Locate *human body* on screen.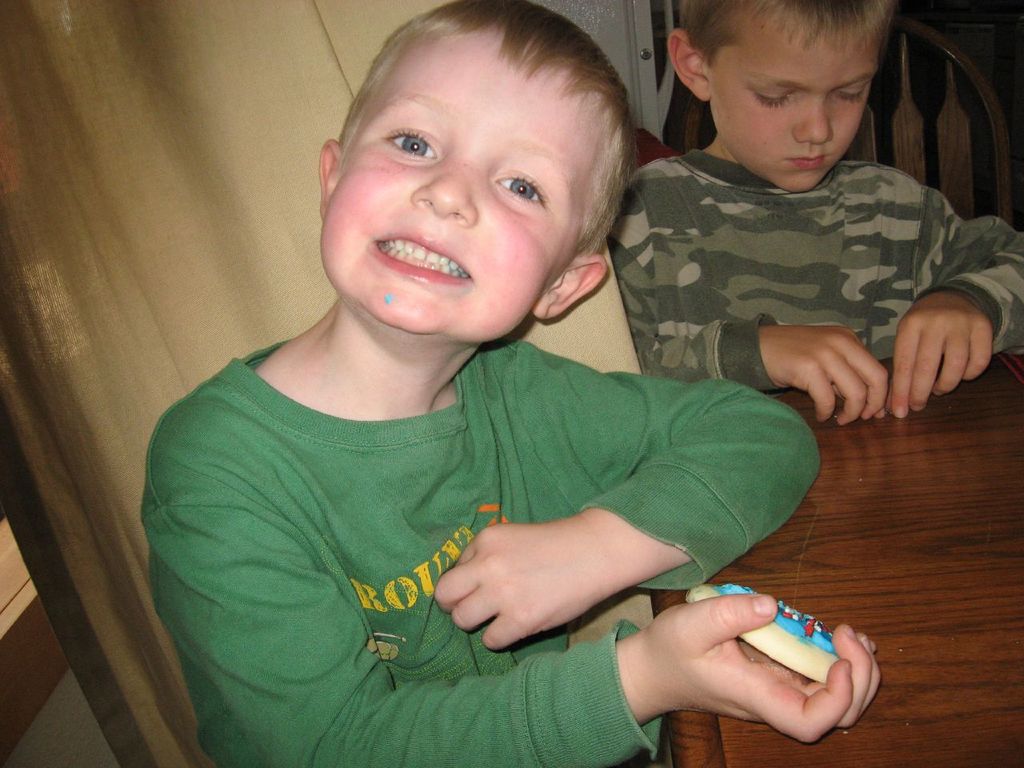
On screen at 151 2 884 767.
